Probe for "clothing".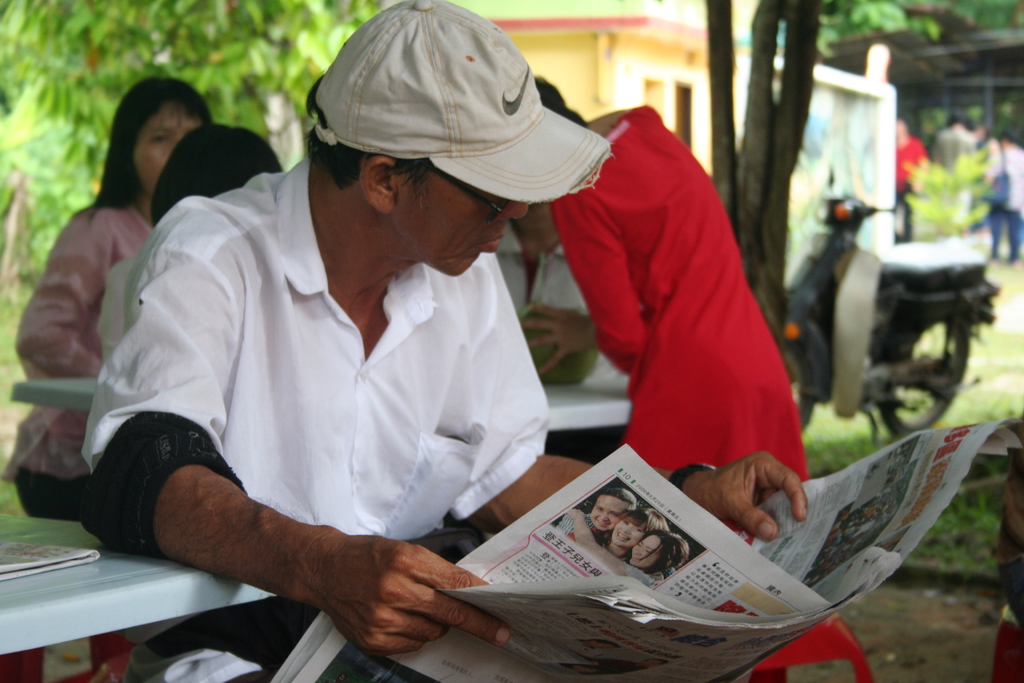
Probe result: 982/142/1023/252.
